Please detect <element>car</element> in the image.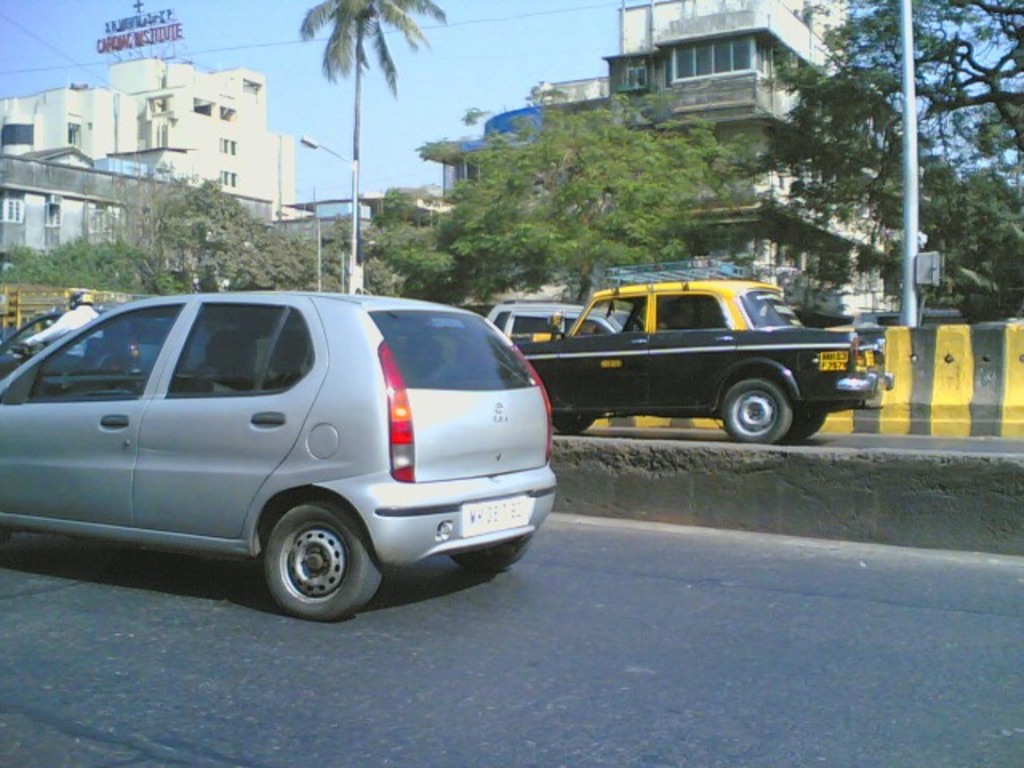
<bbox>486, 298, 634, 344</bbox>.
